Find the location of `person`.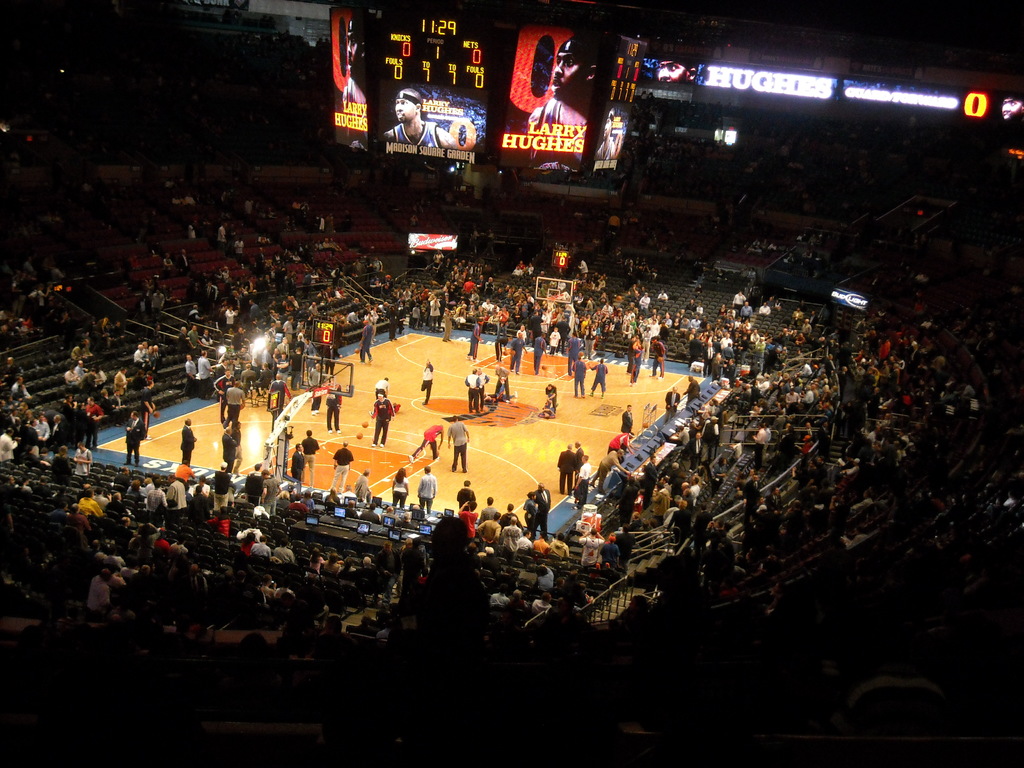
Location: (x1=290, y1=440, x2=305, y2=481).
